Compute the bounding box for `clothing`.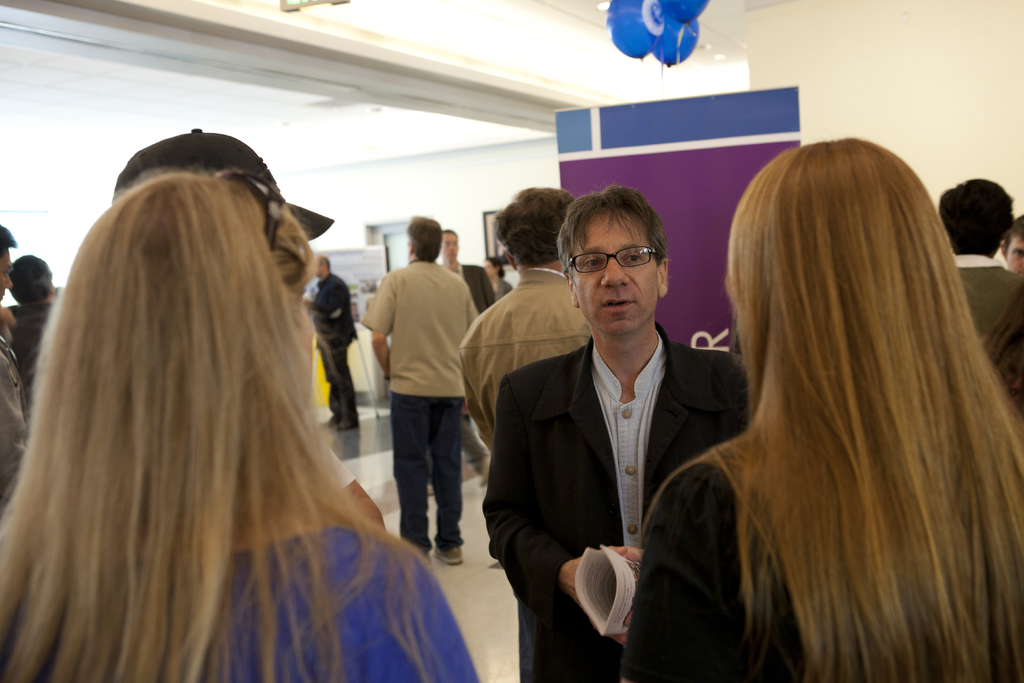
496,272,516,296.
